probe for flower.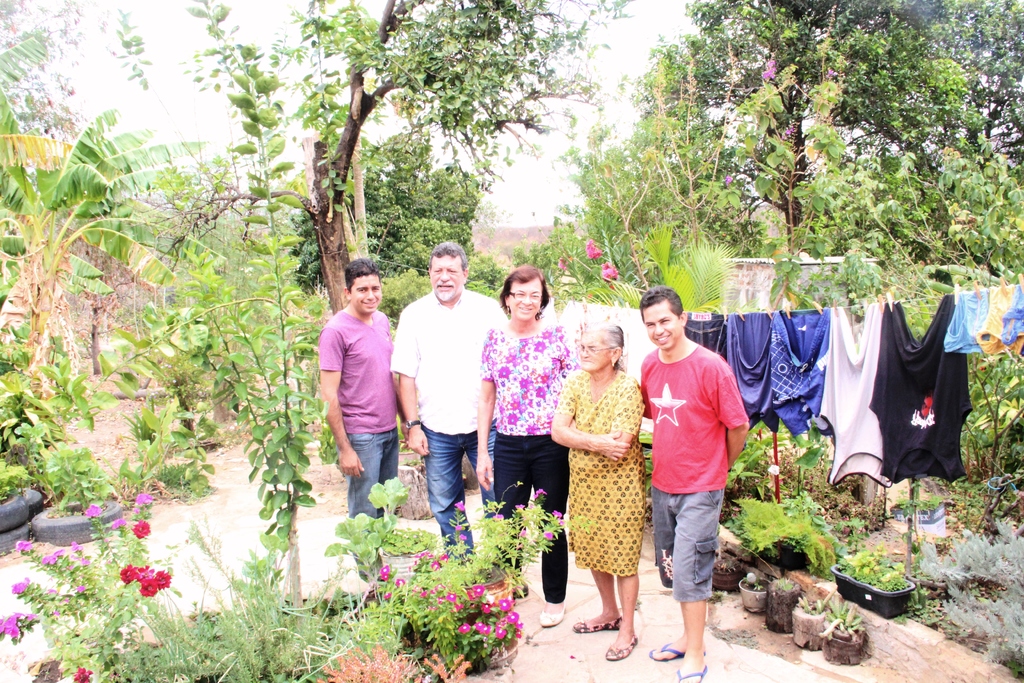
Probe result: box=[603, 256, 618, 283].
